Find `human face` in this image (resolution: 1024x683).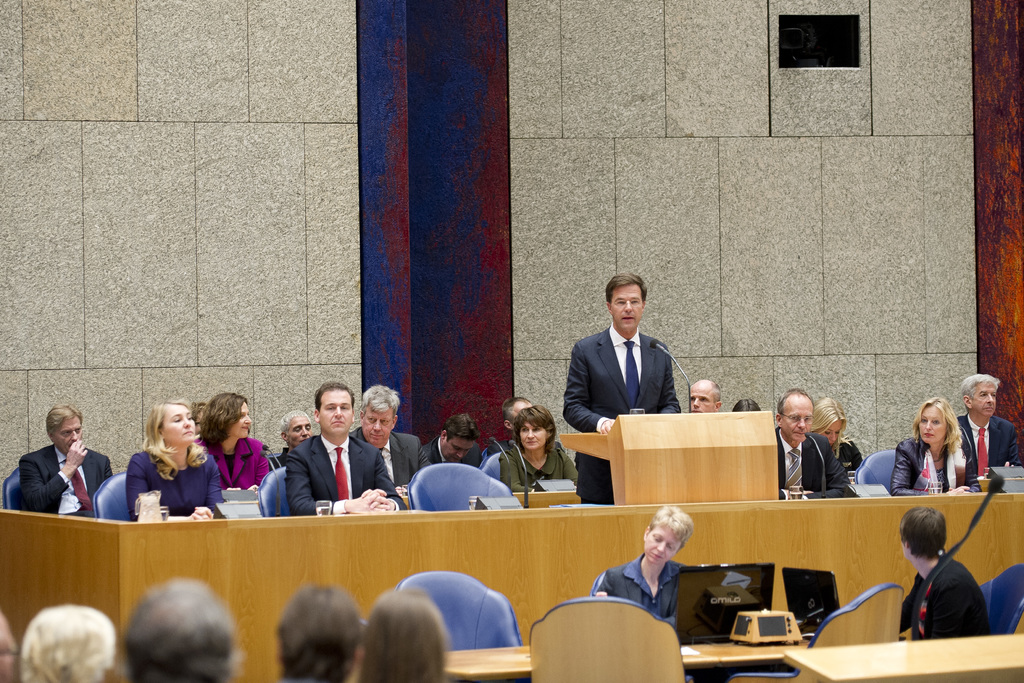
359/403/397/447.
